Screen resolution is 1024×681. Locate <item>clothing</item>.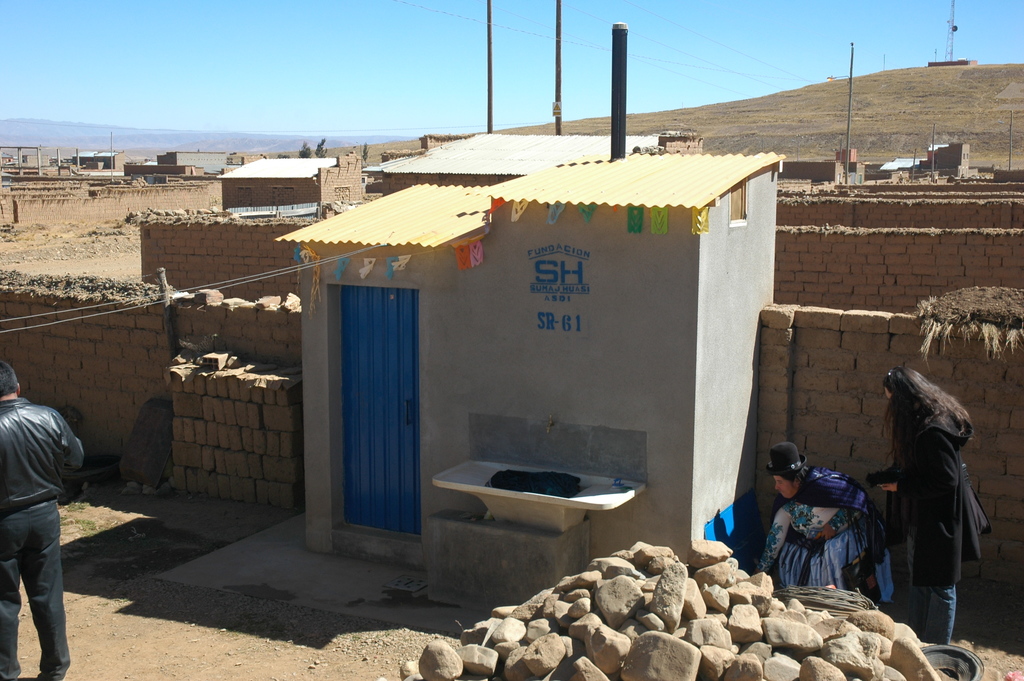
0,398,88,680.
